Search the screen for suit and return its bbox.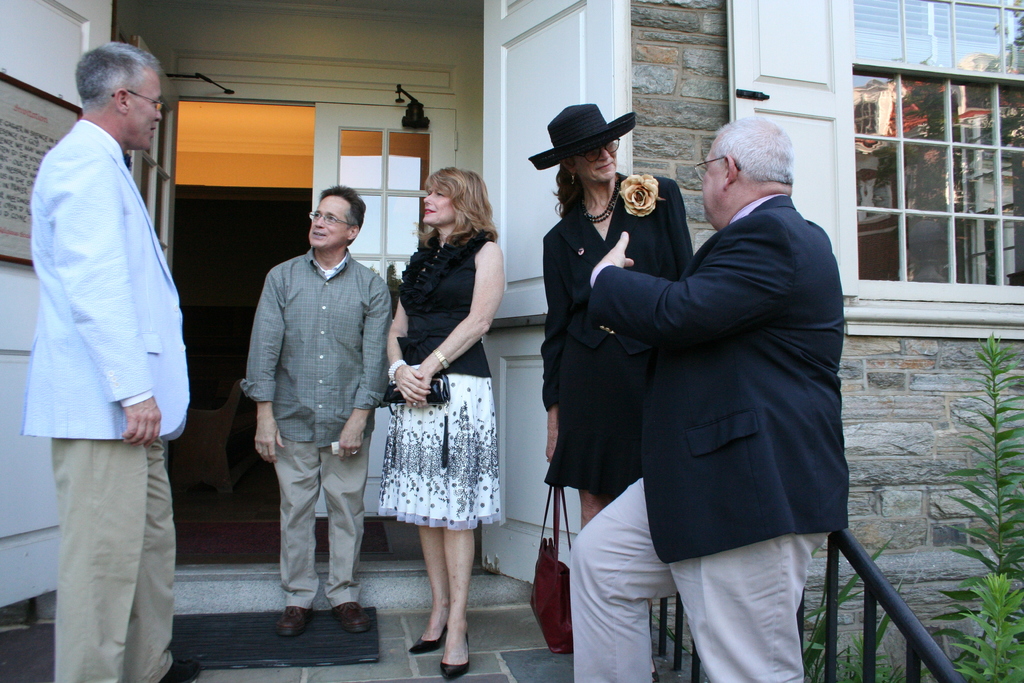
Found: (left=9, top=114, right=199, bottom=453).
